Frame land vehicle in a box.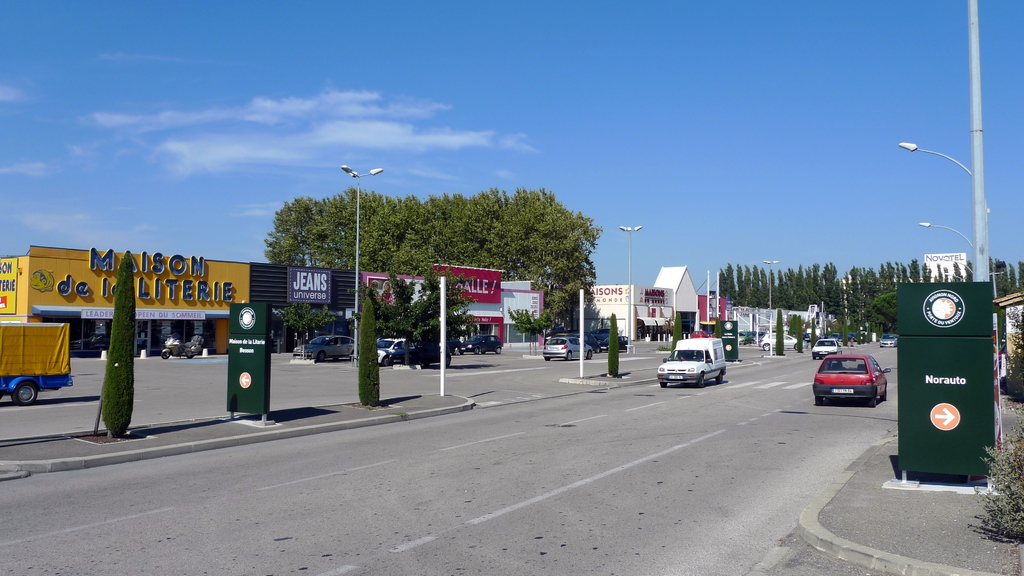
locate(566, 332, 596, 352).
